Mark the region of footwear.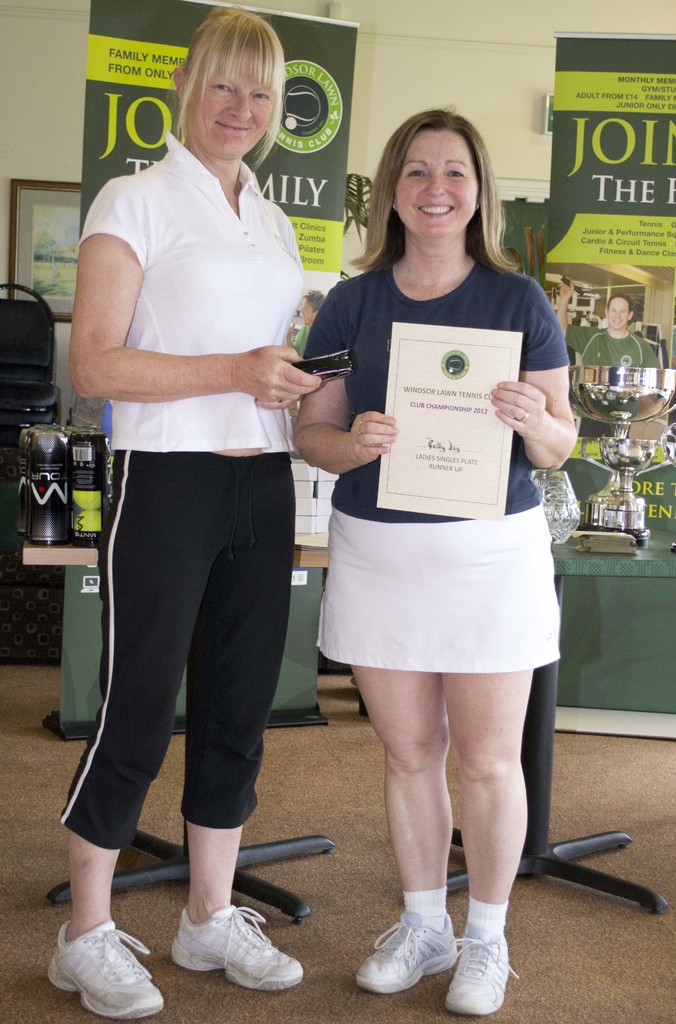
Region: select_region(457, 913, 525, 1007).
